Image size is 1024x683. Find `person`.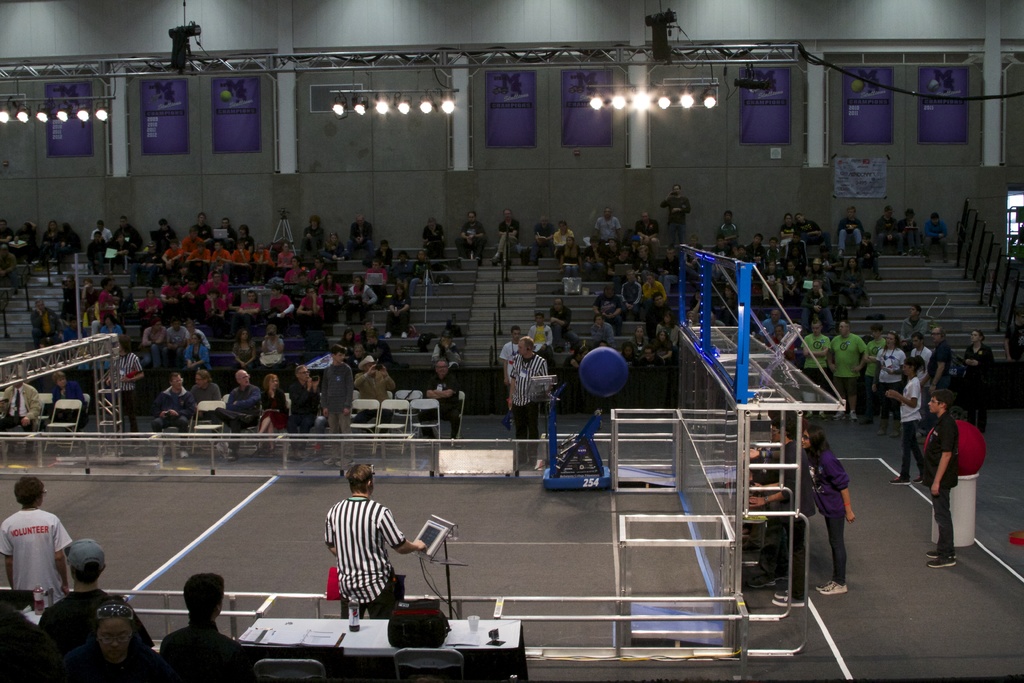
<bbox>527, 312, 555, 367</bbox>.
